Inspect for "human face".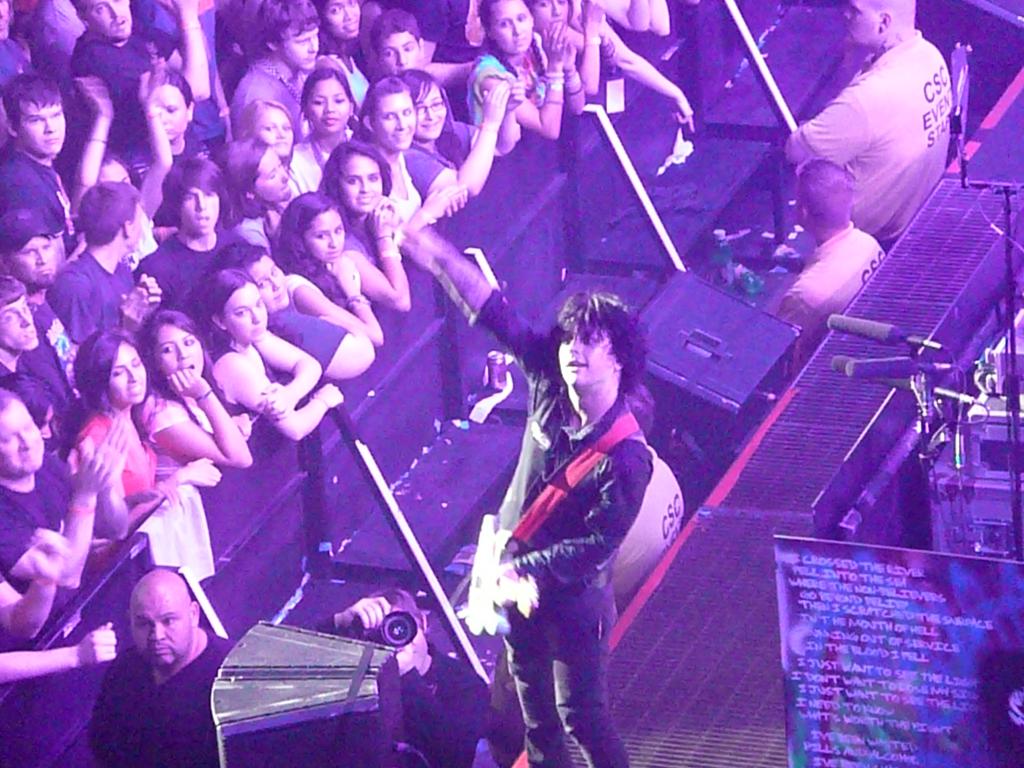
Inspection: 156, 326, 202, 373.
